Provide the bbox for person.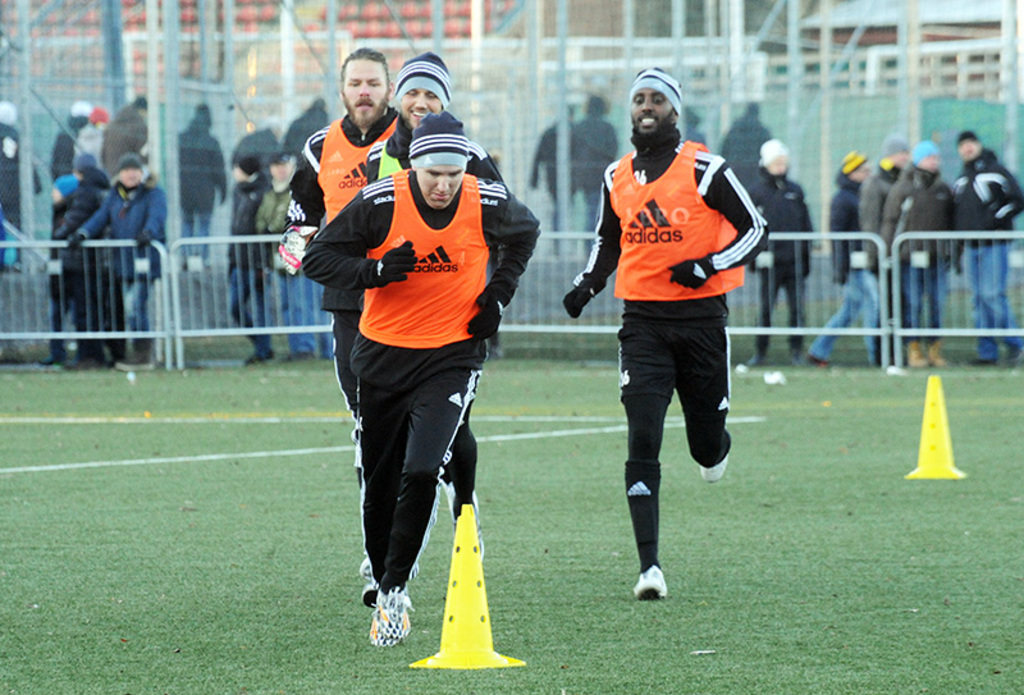
247 148 319 363.
